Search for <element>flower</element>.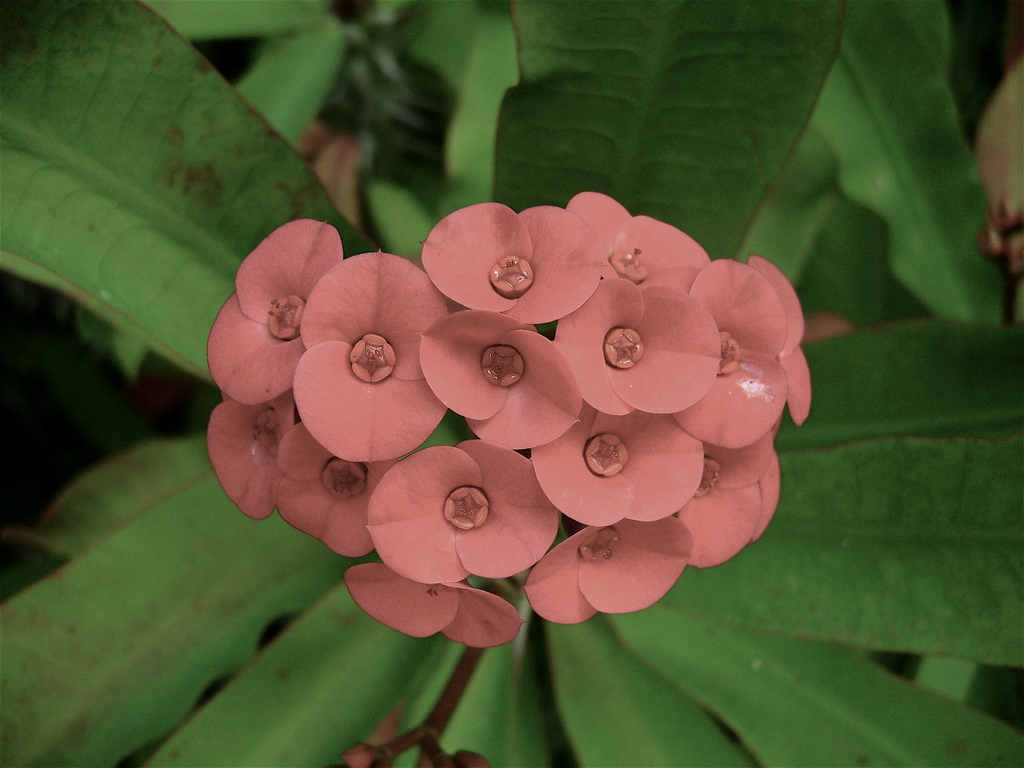
Found at [211, 400, 294, 523].
